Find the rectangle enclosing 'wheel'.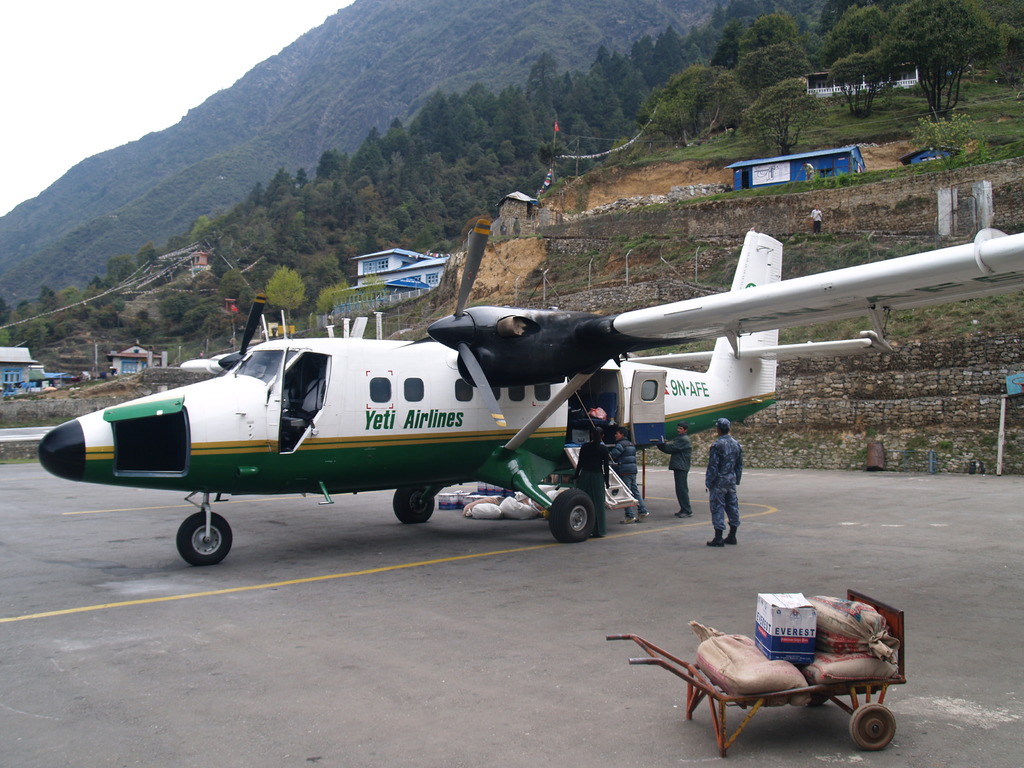
box=[550, 490, 594, 542].
